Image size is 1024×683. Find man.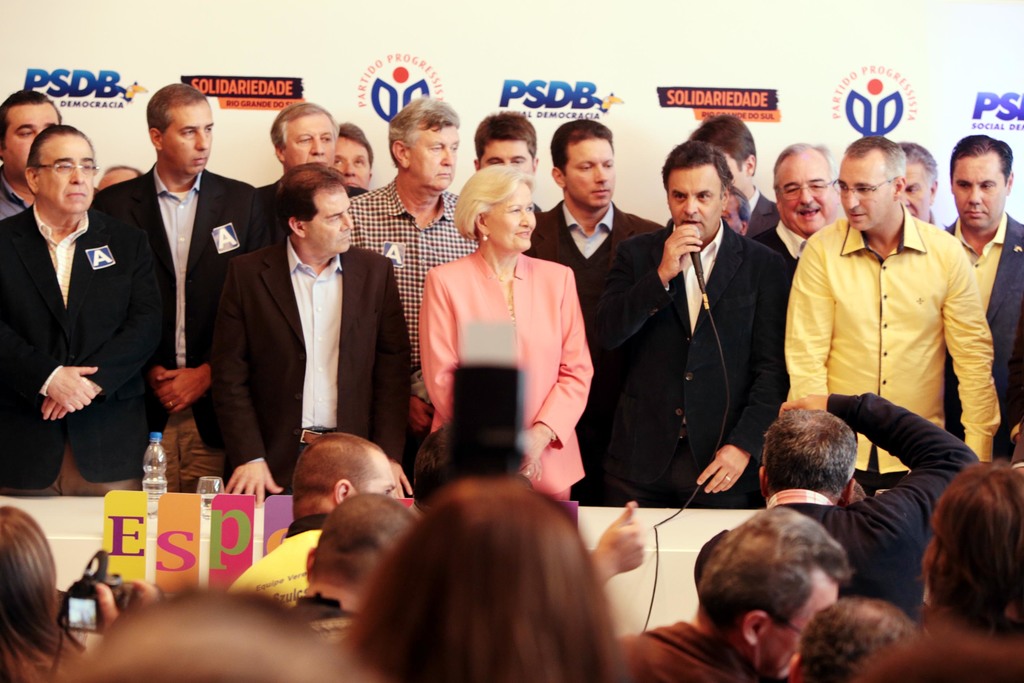
locate(750, 137, 846, 288).
